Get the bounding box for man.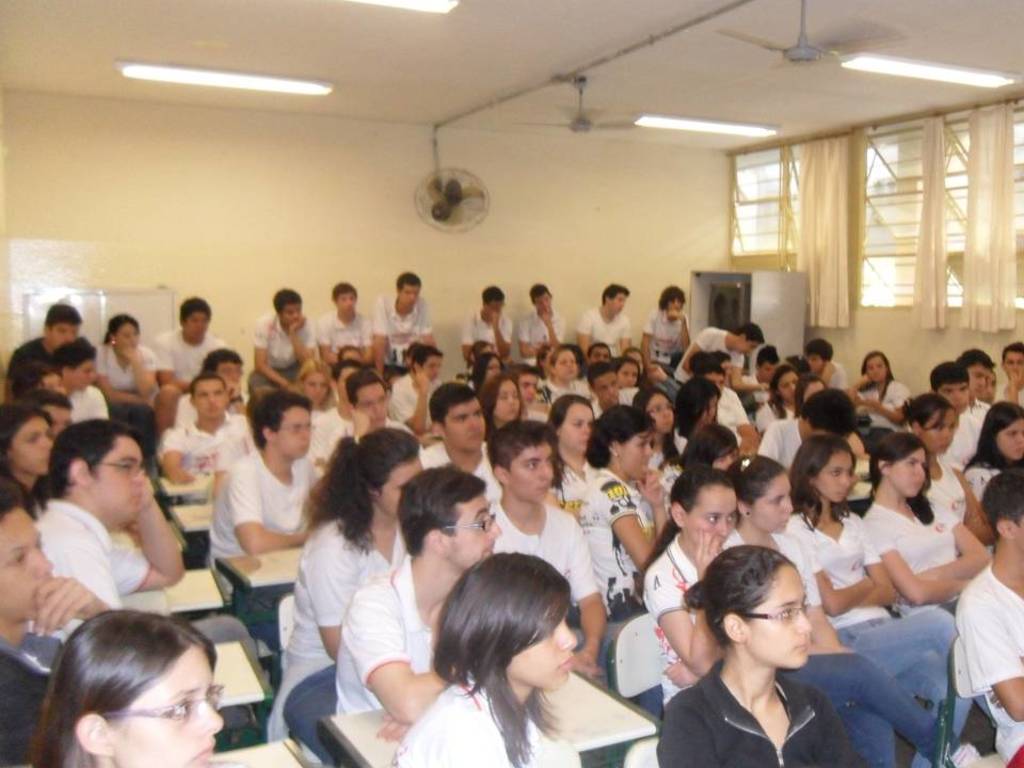
675/320/765/389.
